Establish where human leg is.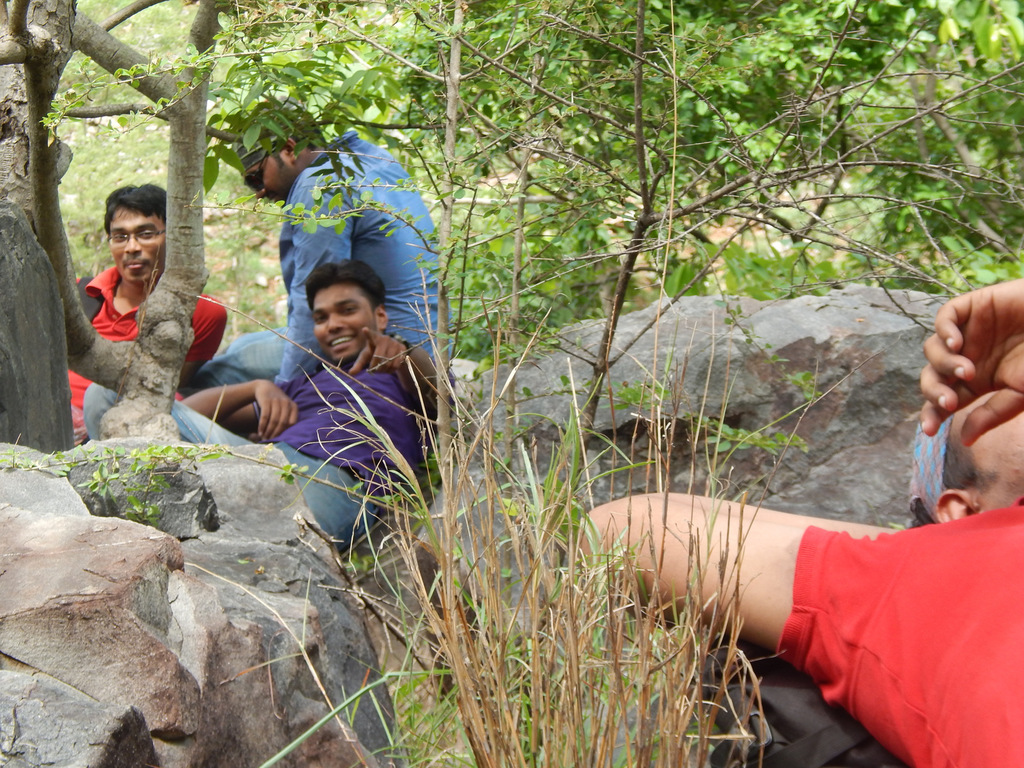
Established at left=193, top=340, right=288, bottom=388.
